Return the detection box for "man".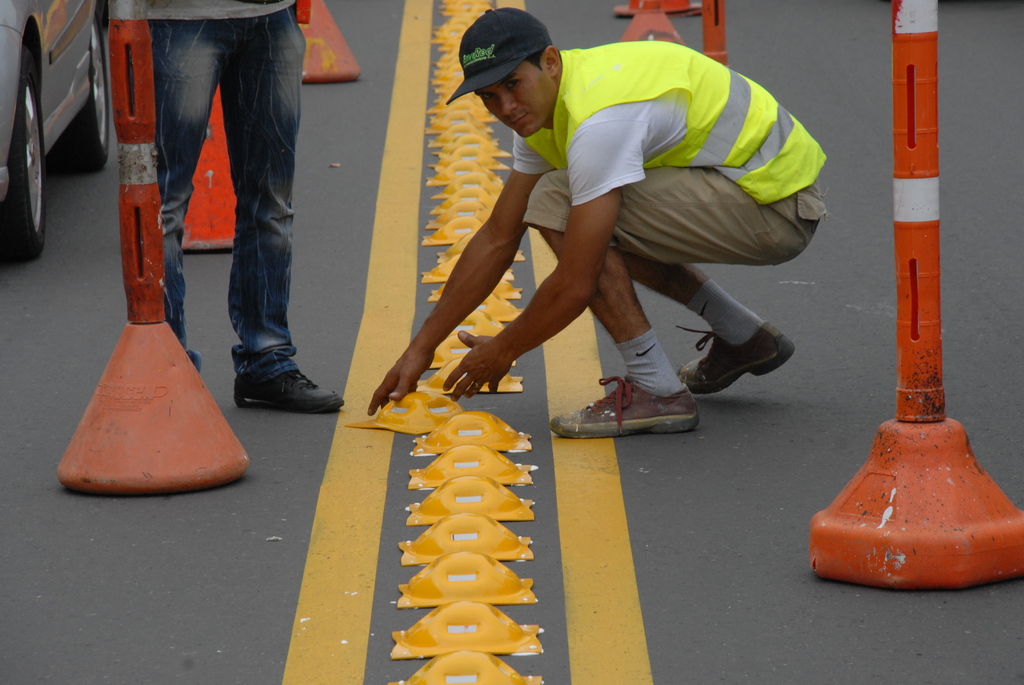
(x1=388, y1=14, x2=841, y2=461).
